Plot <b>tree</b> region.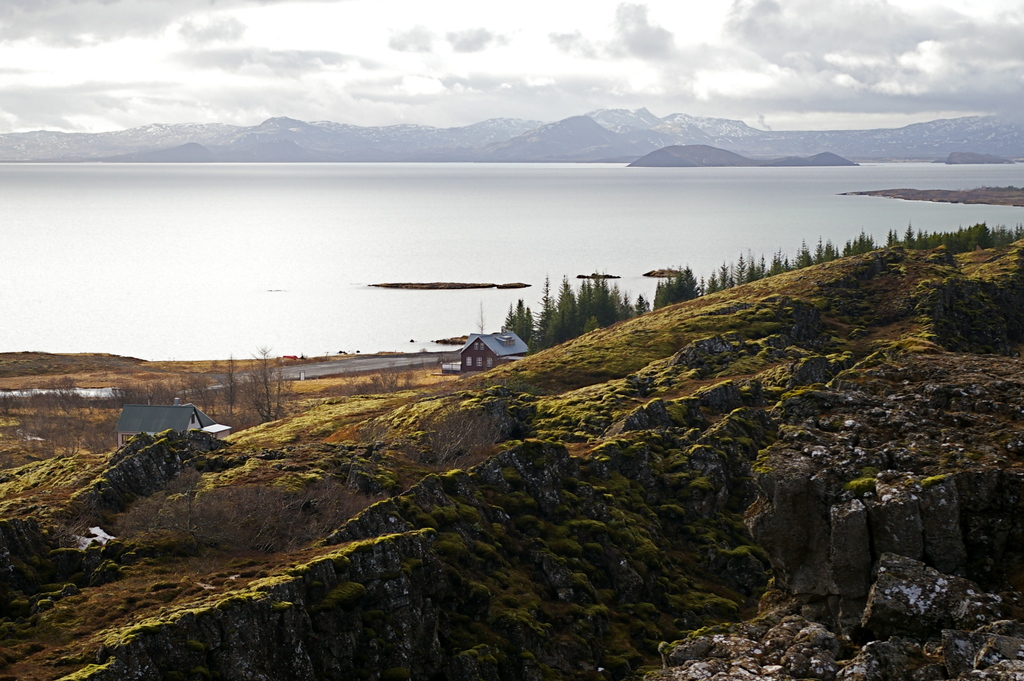
Plotted at pyautogui.locateOnScreen(653, 264, 705, 311).
